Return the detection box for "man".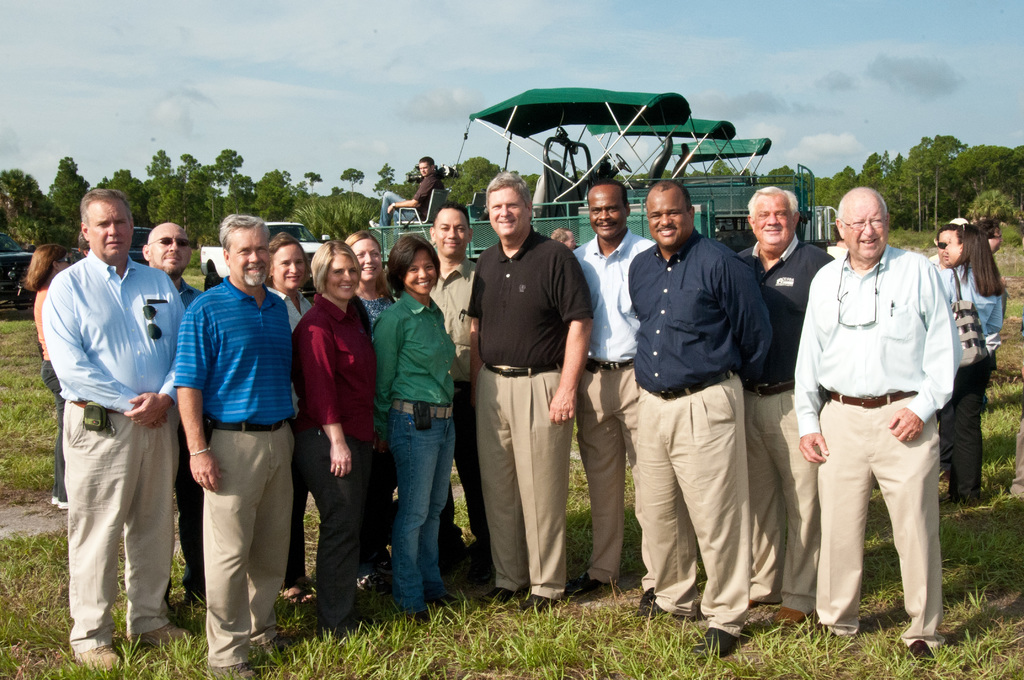
locate(792, 184, 961, 656).
